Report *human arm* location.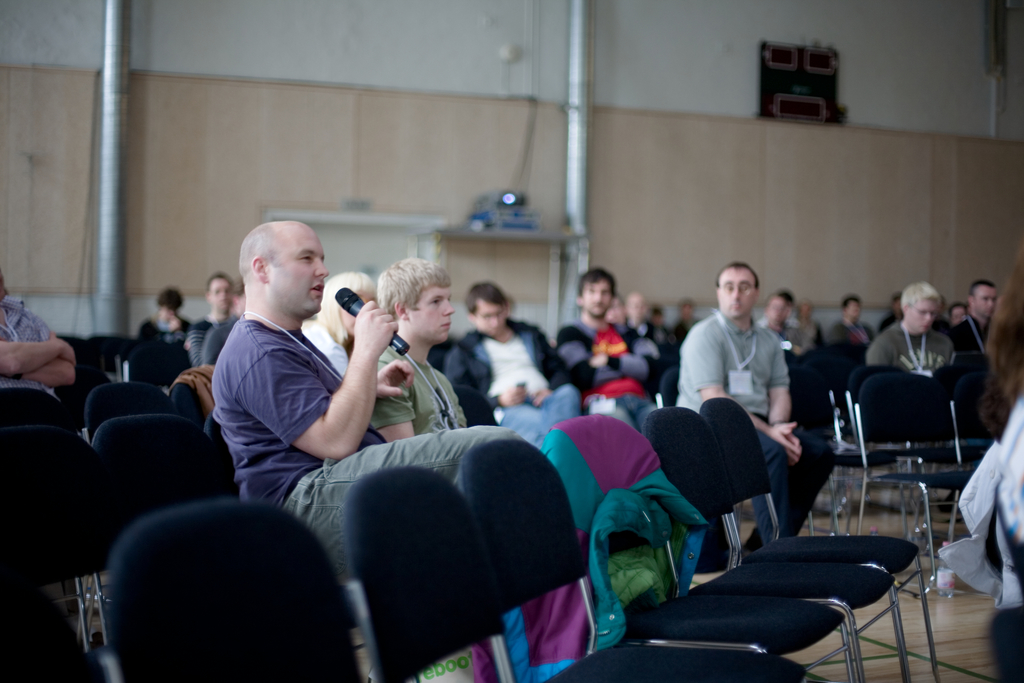
Report: box(333, 352, 410, 423).
